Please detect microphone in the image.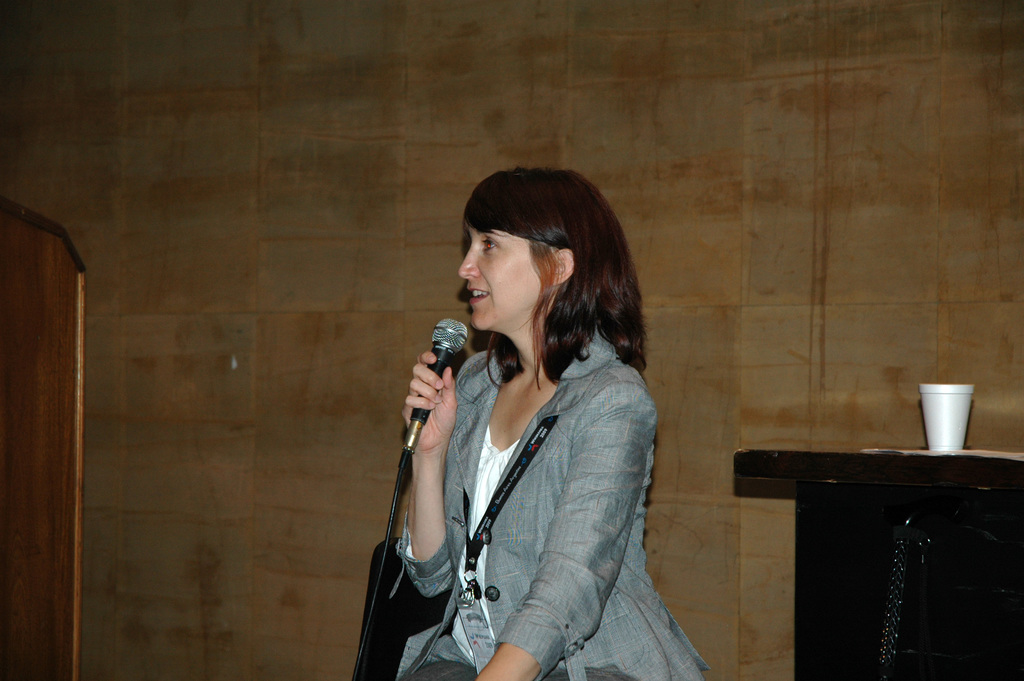
bbox=(403, 337, 470, 447).
